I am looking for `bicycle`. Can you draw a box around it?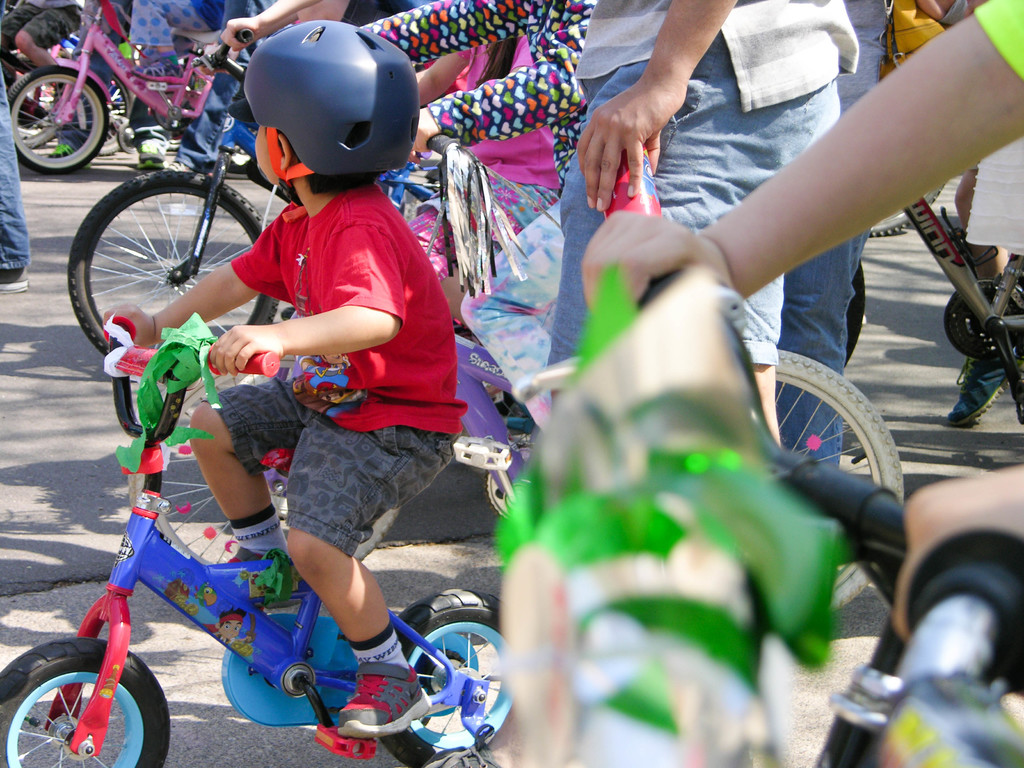
Sure, the bounding box is rect(858, 183, 953, 241).
